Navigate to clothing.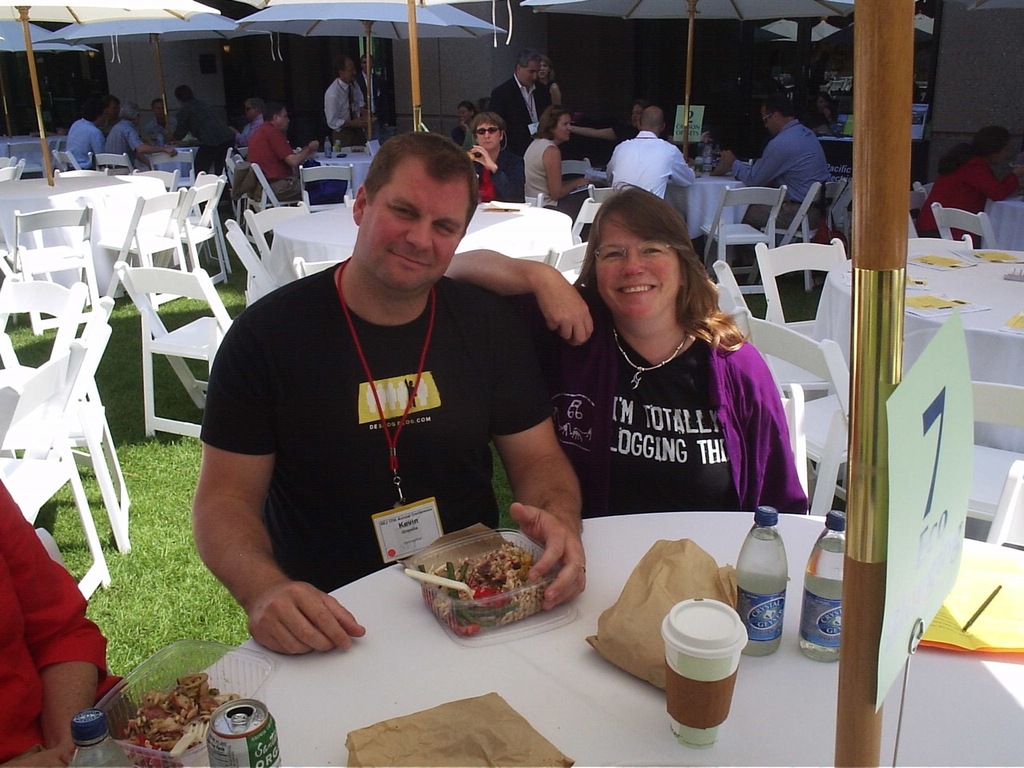
Navigation target: {"left": 107, "top": 128, "right": 157, "bottom": 158}.
